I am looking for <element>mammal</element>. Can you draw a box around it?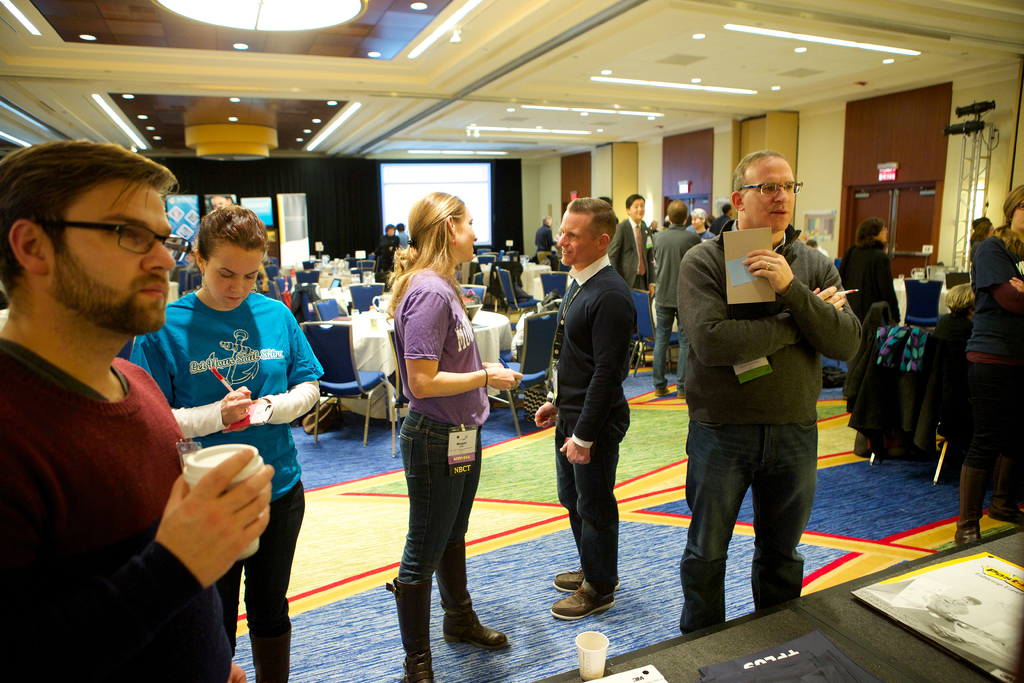
Sure, the bounding box is {"x1": 397, "y1": 220, "x2": 413, "y2": 244}.
